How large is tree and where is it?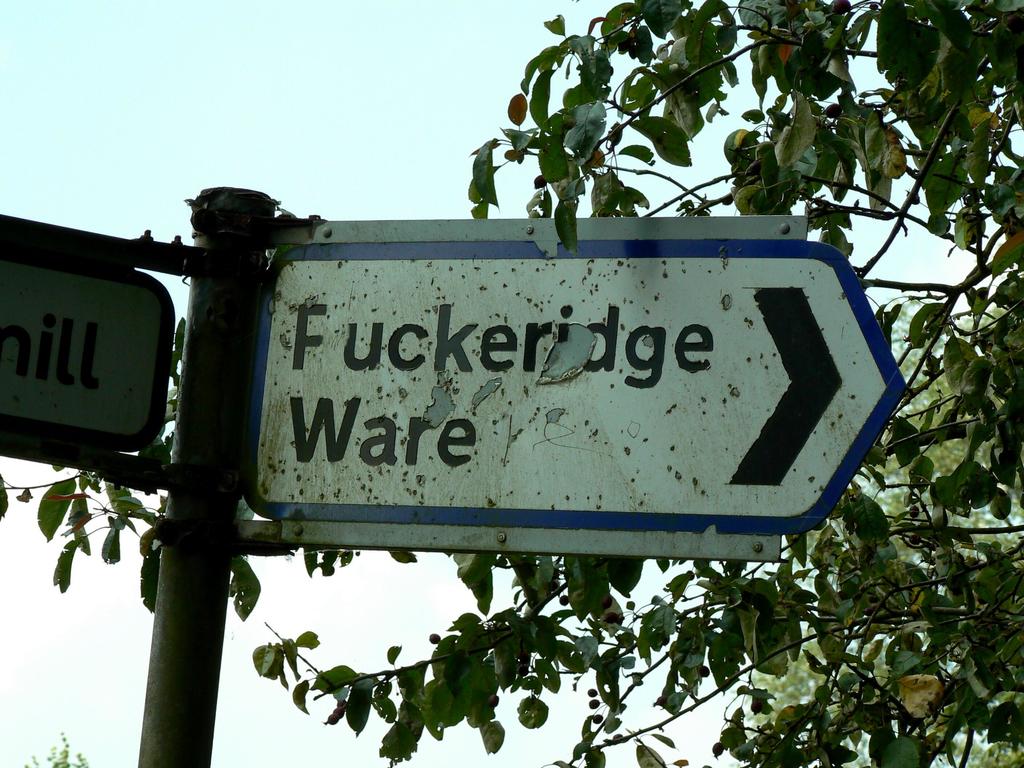
Bounding box: {"x1": 0, "y1": 0, "x2": 1023, "y2": 767}.
